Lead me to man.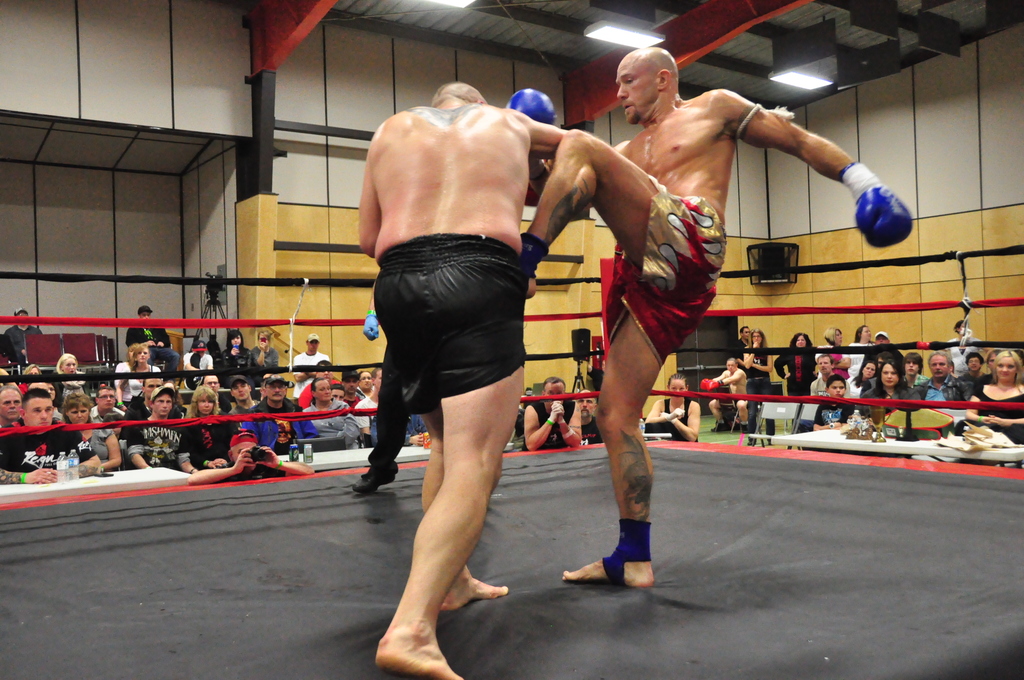
Lead to crop(303, 374, 363, 449).
